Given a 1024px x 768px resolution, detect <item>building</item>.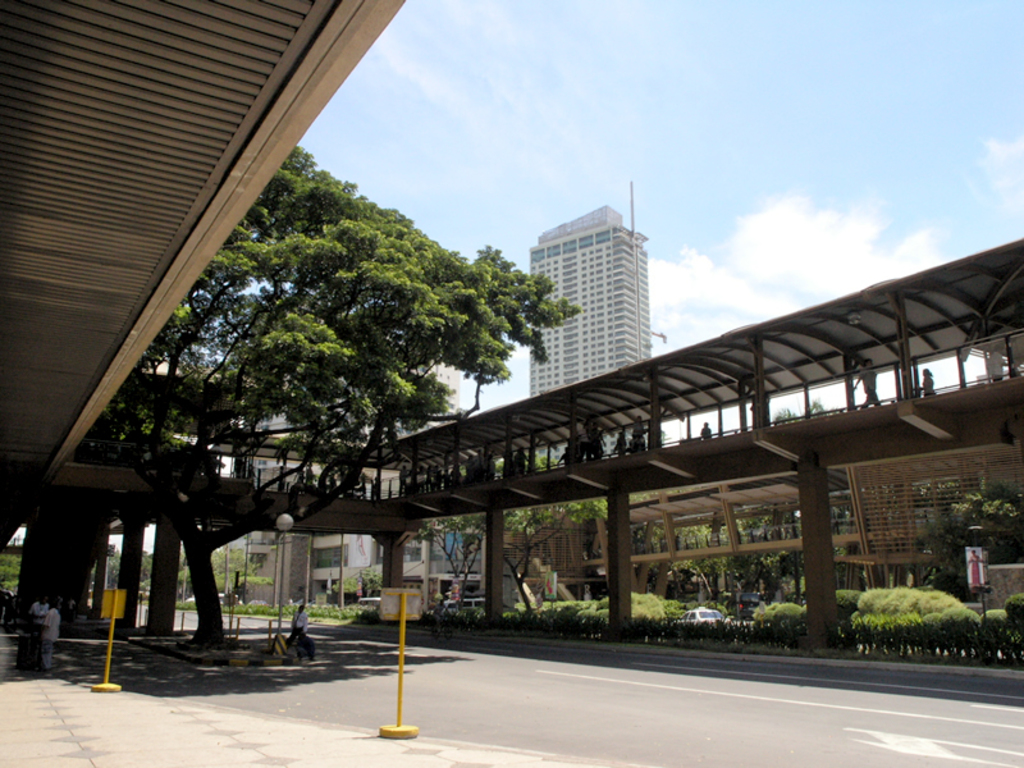
[x1=522, y1=204, x2=654, y2=401].
